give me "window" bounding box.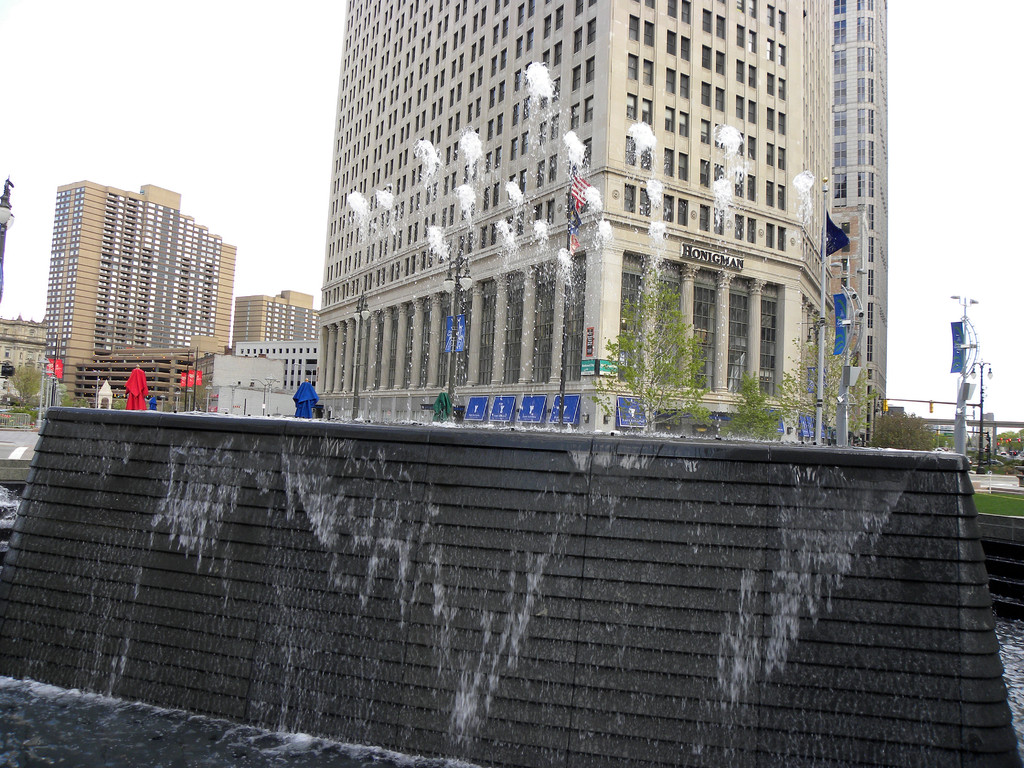
(x1=735, y1=0, x2=746, y2=13).
